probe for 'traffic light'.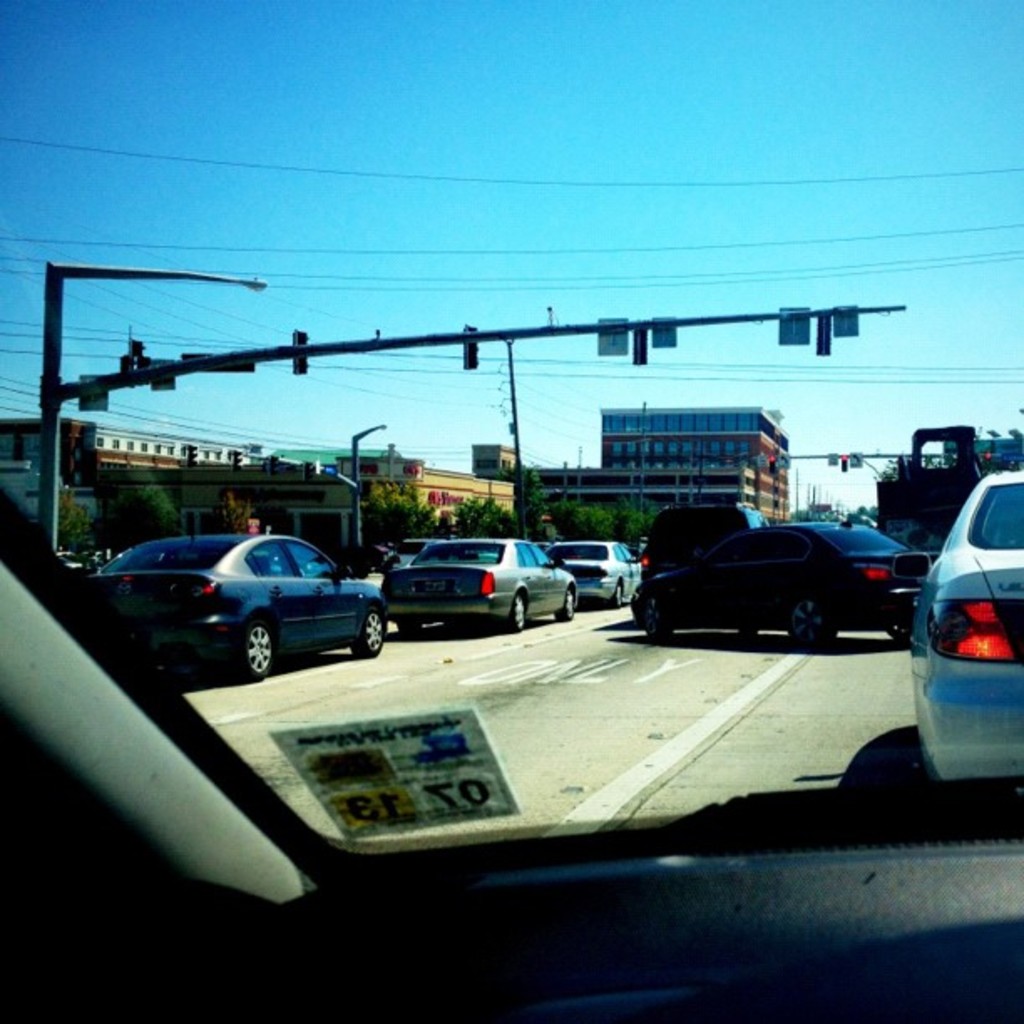
Probe result: 840,458,850,470.
